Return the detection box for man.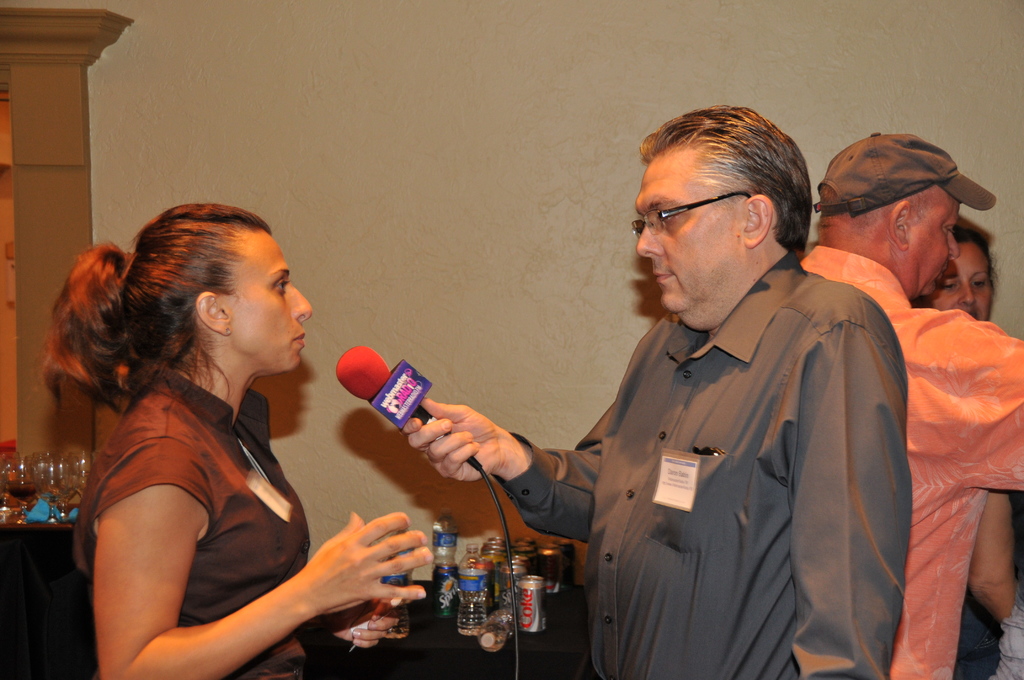
locate(527, 103, 929, 672).
